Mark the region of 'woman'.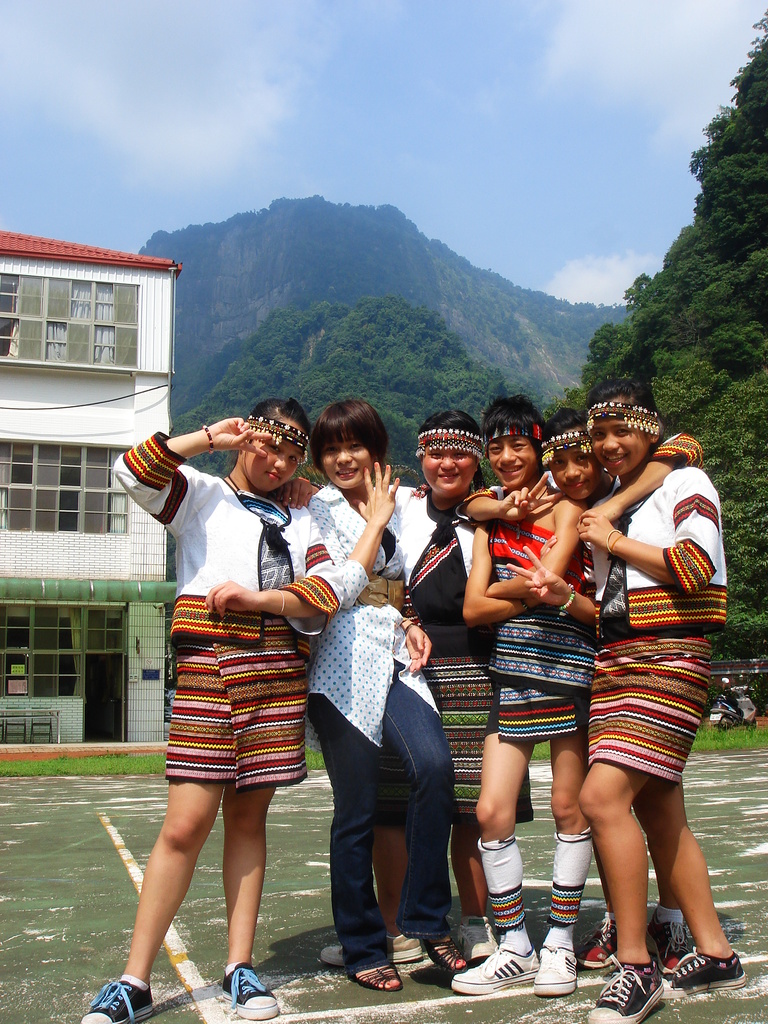
Region: [284, 399, 513, 975].
